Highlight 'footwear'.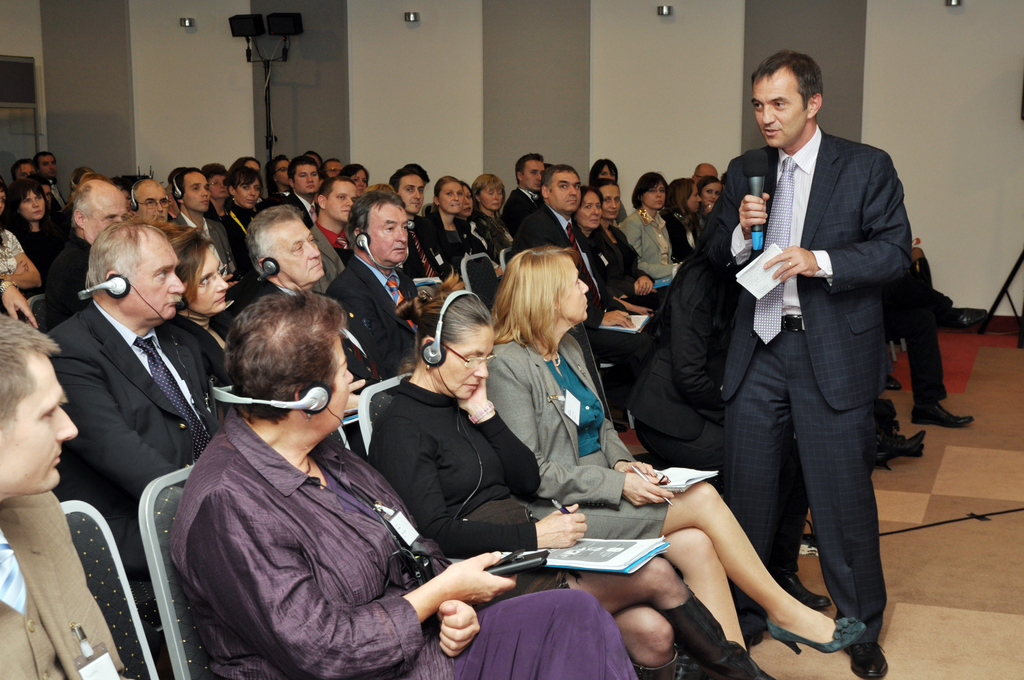
Highlighted region: <bbox>768, 614, 864, 660</bbox>.
